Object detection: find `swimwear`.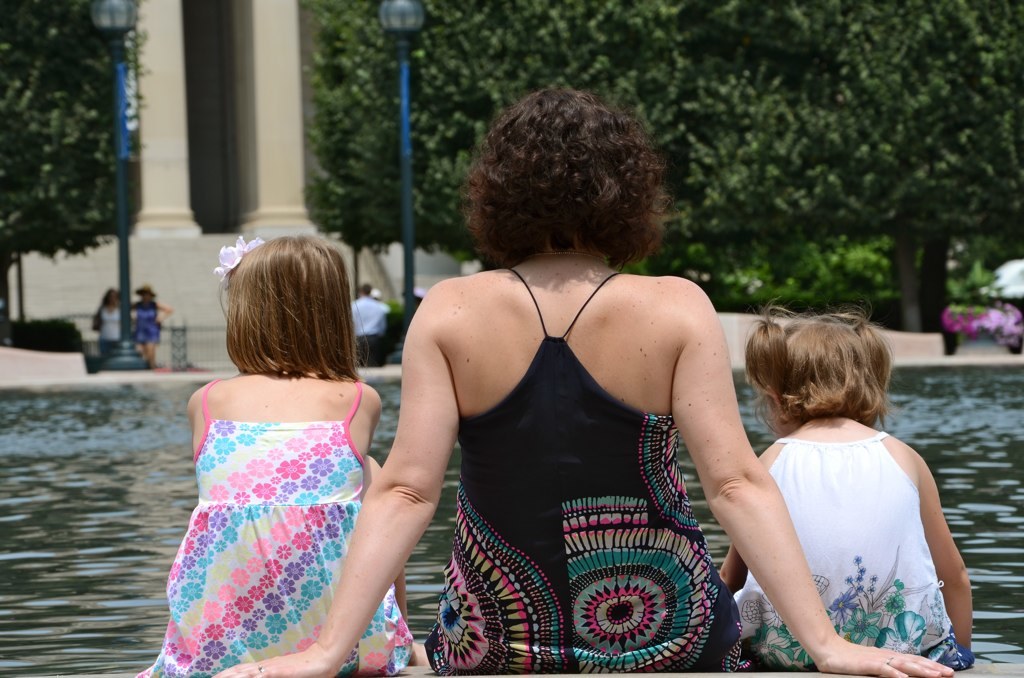
box=[420, 263, 739, 677].
